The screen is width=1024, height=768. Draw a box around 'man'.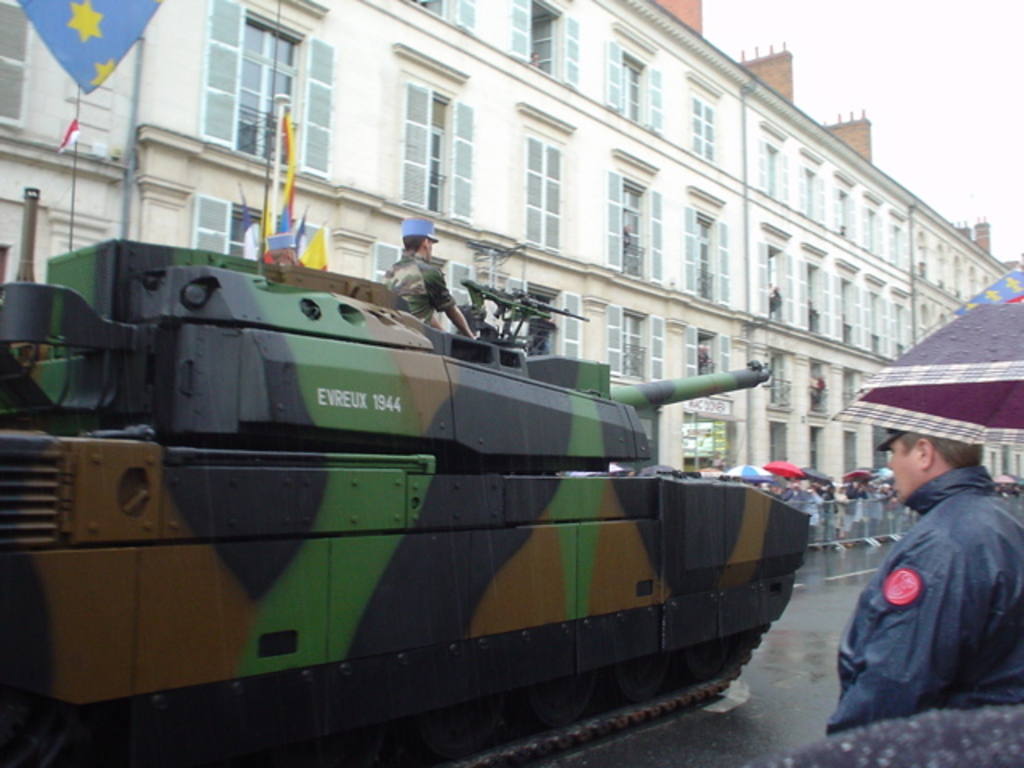
bbox=(381, 211, 474, 339).
